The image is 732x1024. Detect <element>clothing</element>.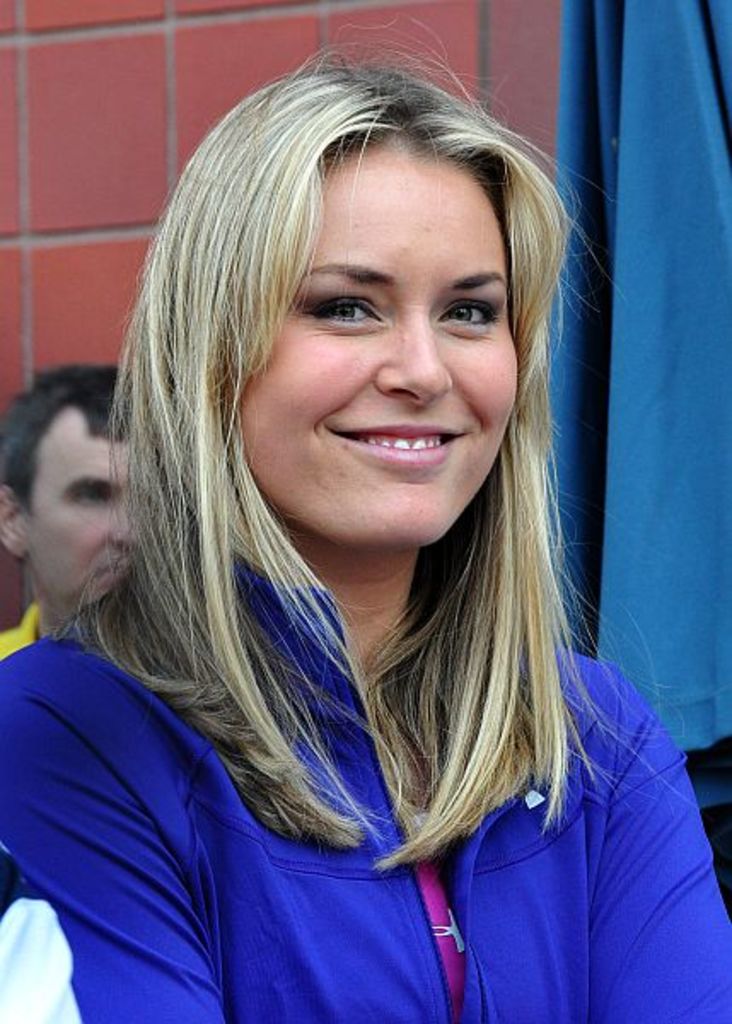
Detection: crop(0, 601, 46, 660).
